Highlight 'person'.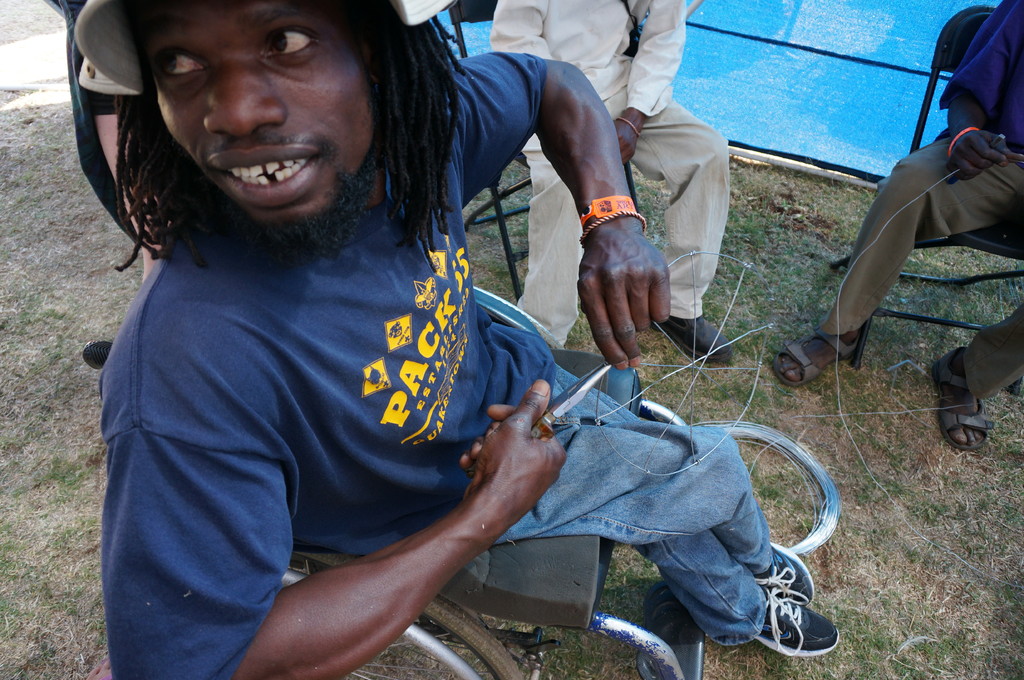
Highlighted region: locate(69, 0, 731, 679).
